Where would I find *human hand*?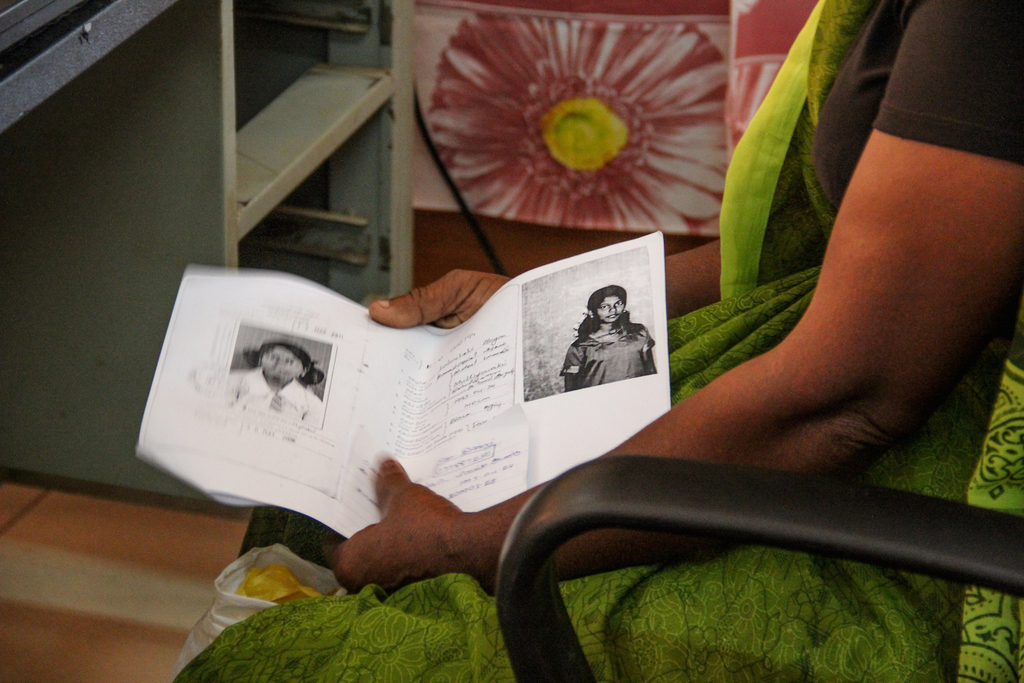
At [319,454,490,609].
